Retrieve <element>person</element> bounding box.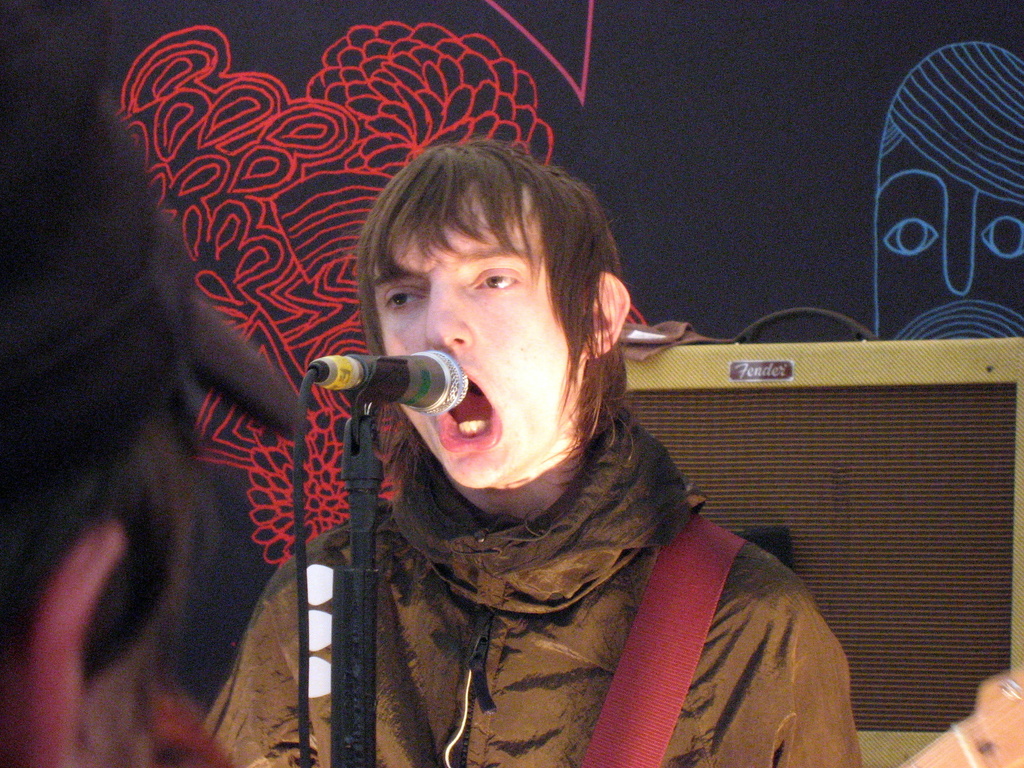
Bounding box: (left=196, top=128, right=865, bottom=767).
